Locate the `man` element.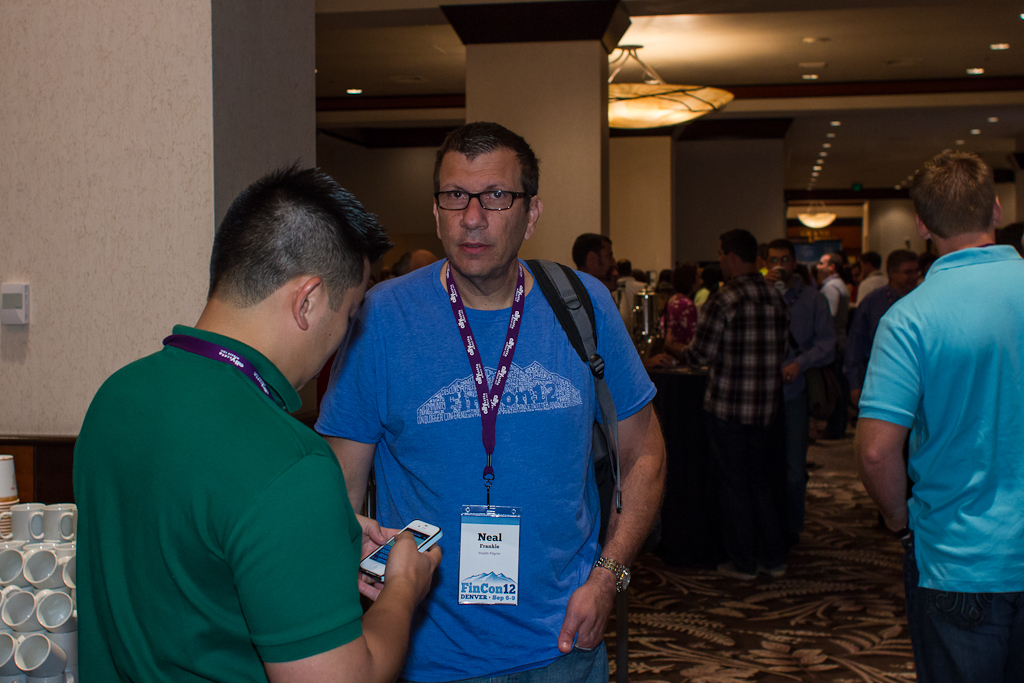
Element bbox: {"x1": 74, "y1": 151, "x2": 442, "y2": 682}.
